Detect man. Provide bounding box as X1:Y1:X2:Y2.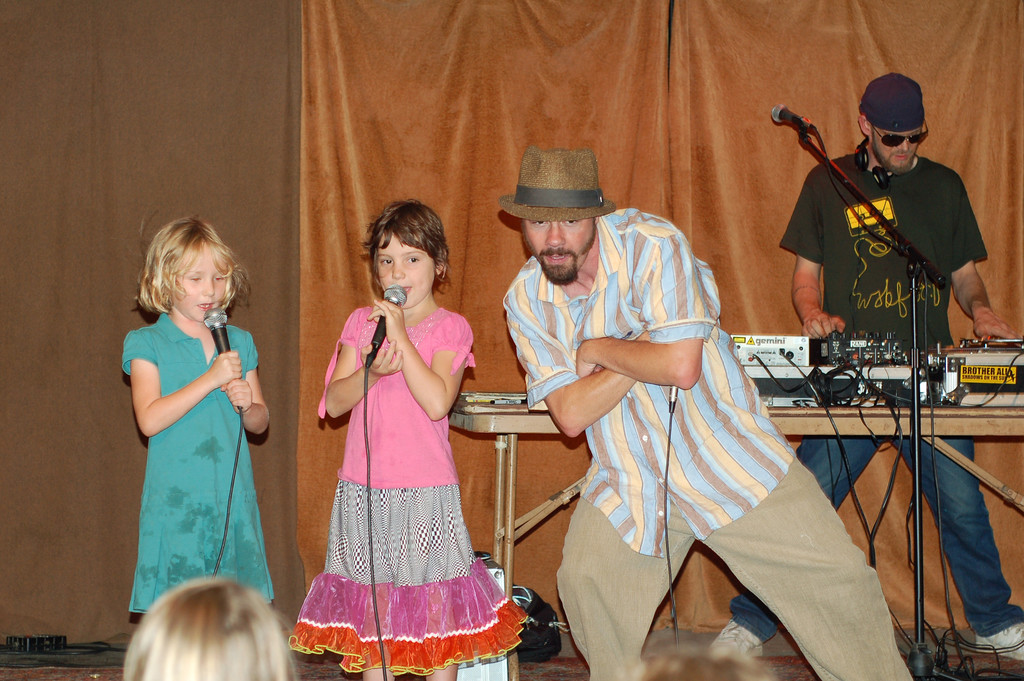
501:145:916:680.
